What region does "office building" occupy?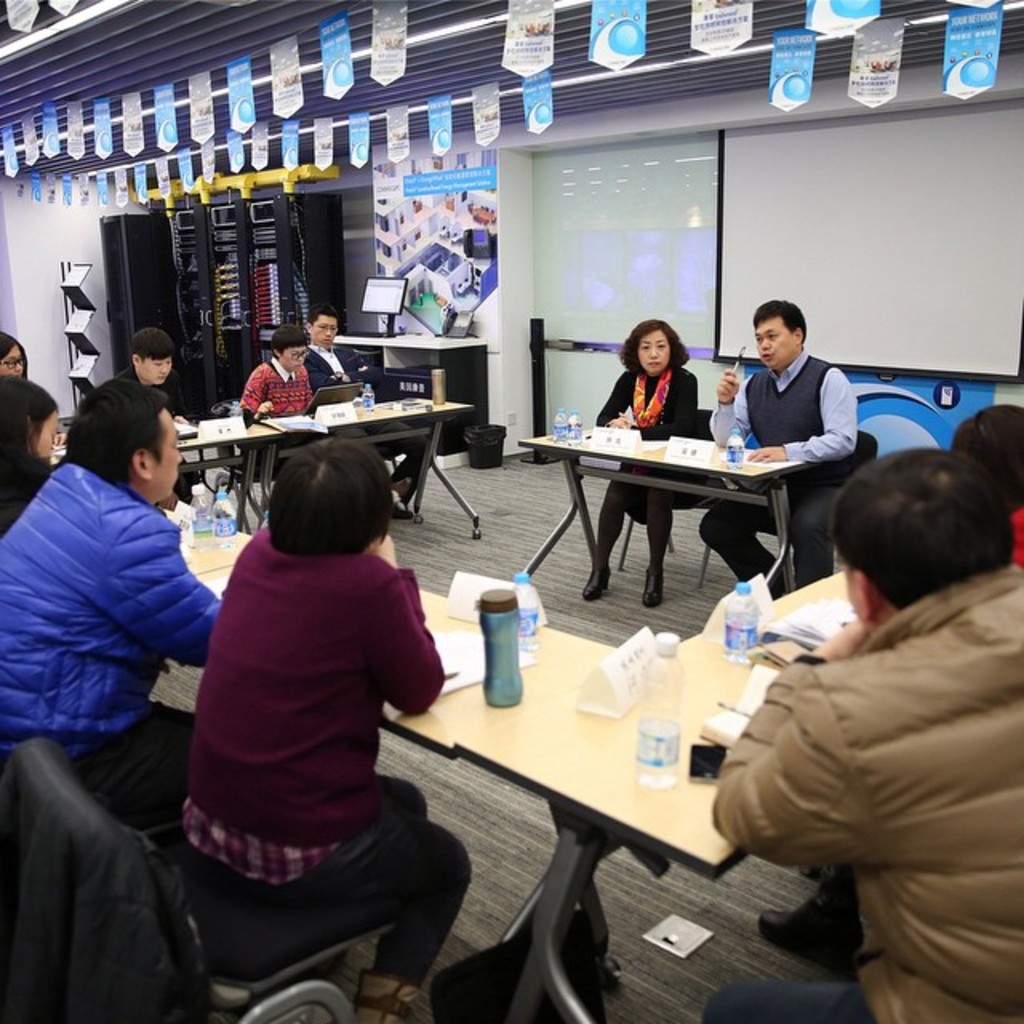
0/0/1022/1023.
